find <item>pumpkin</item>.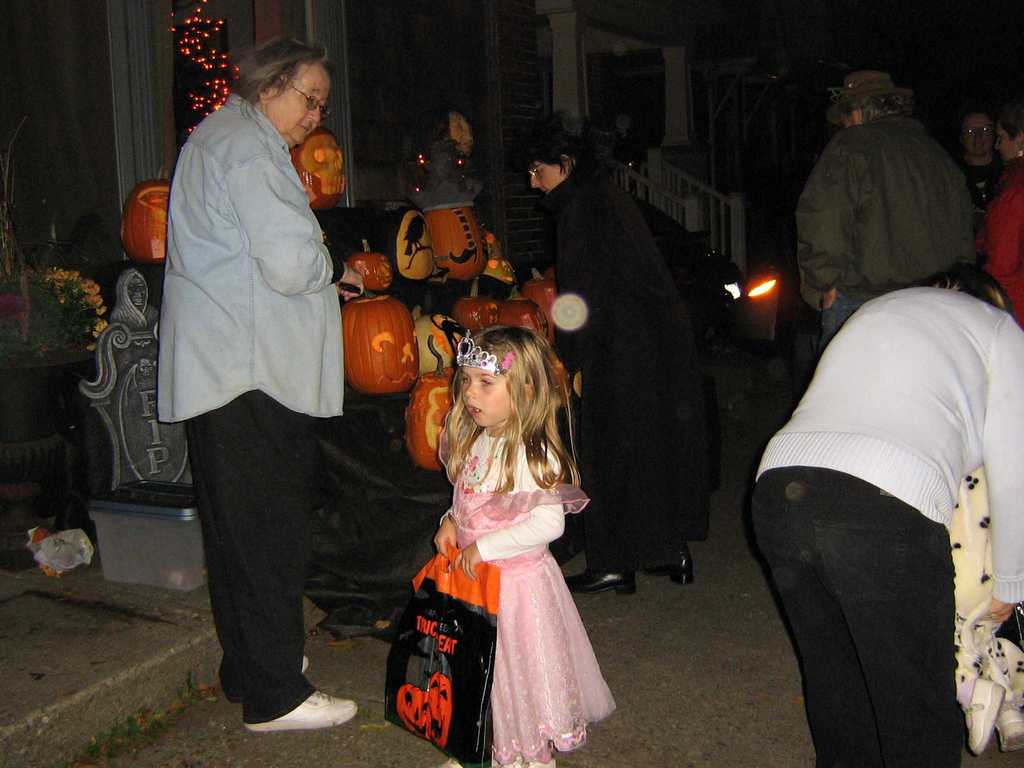
(x1=497, y1=281, x2=549, y2=338).
